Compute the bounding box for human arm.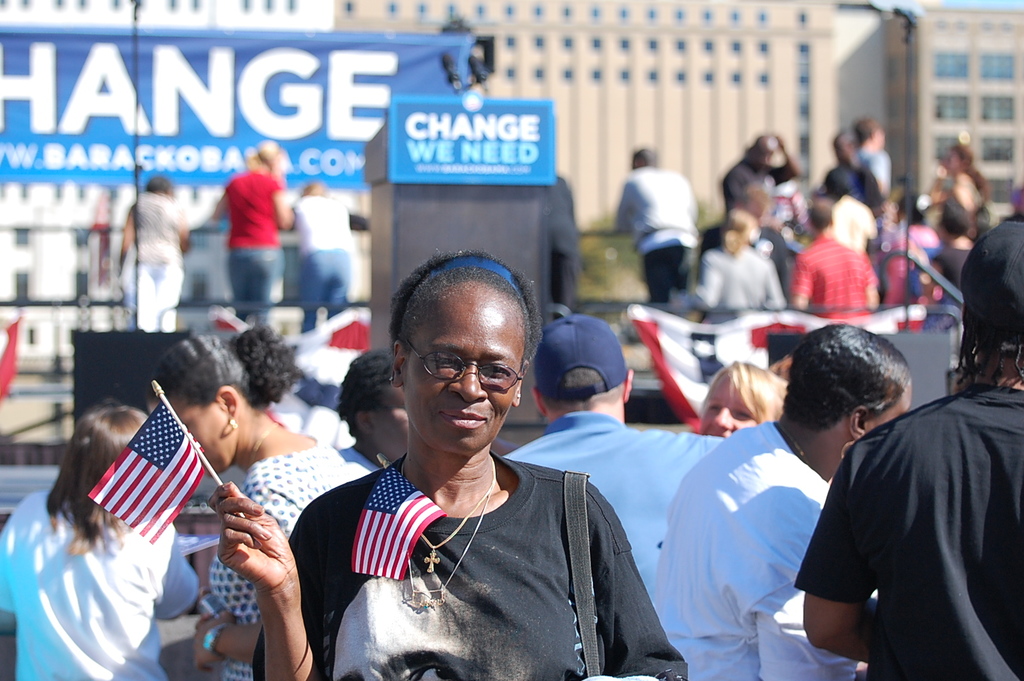
{"left": 585, "top": 484, "right": 690, "bottom": 680}.
